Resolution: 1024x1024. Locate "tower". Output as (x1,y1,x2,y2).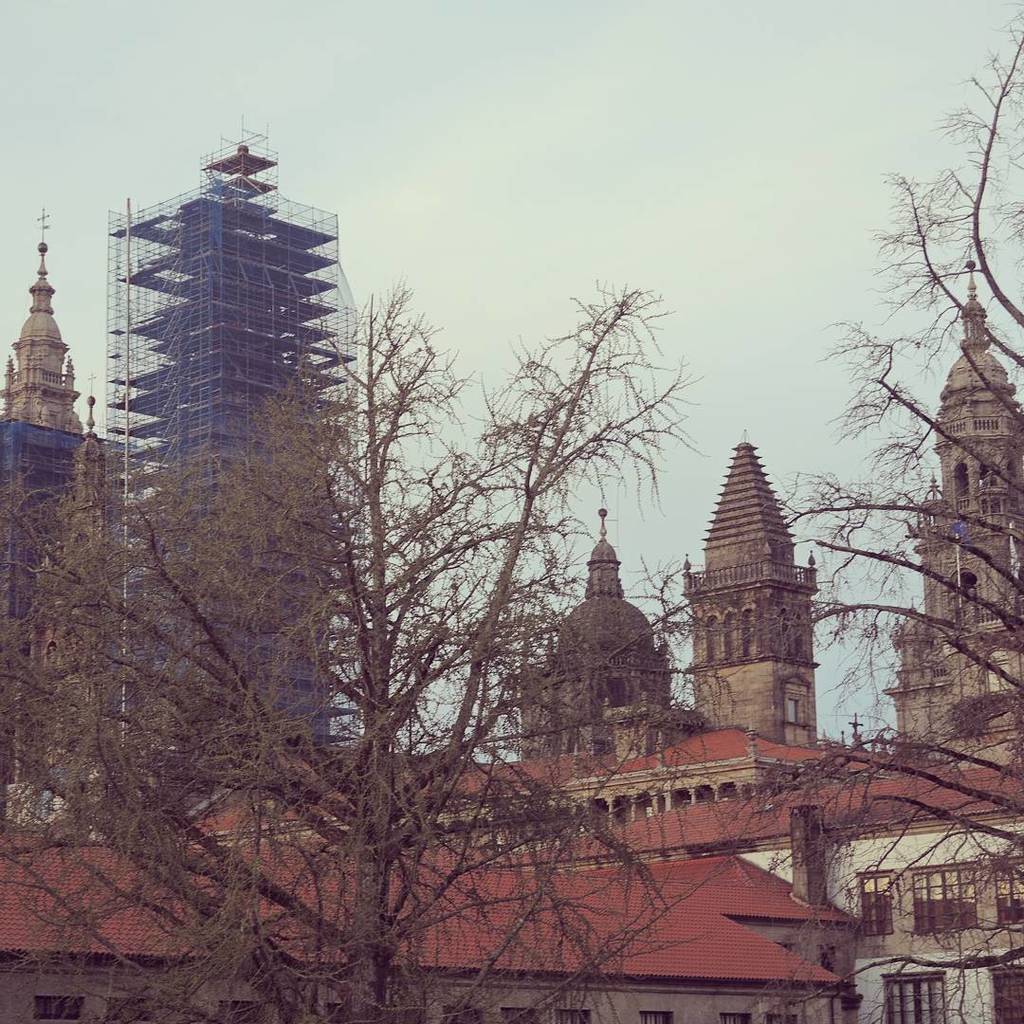
(688,436,815,747).
